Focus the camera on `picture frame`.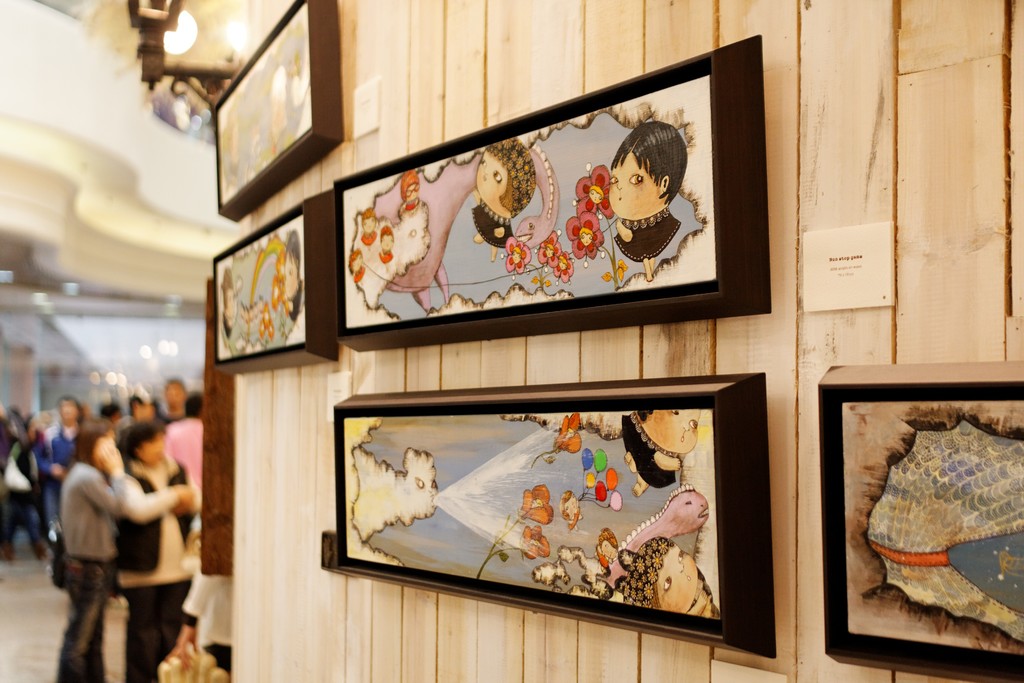
Focus region: (x1=335, y1=378, x2=775, y2=662).
